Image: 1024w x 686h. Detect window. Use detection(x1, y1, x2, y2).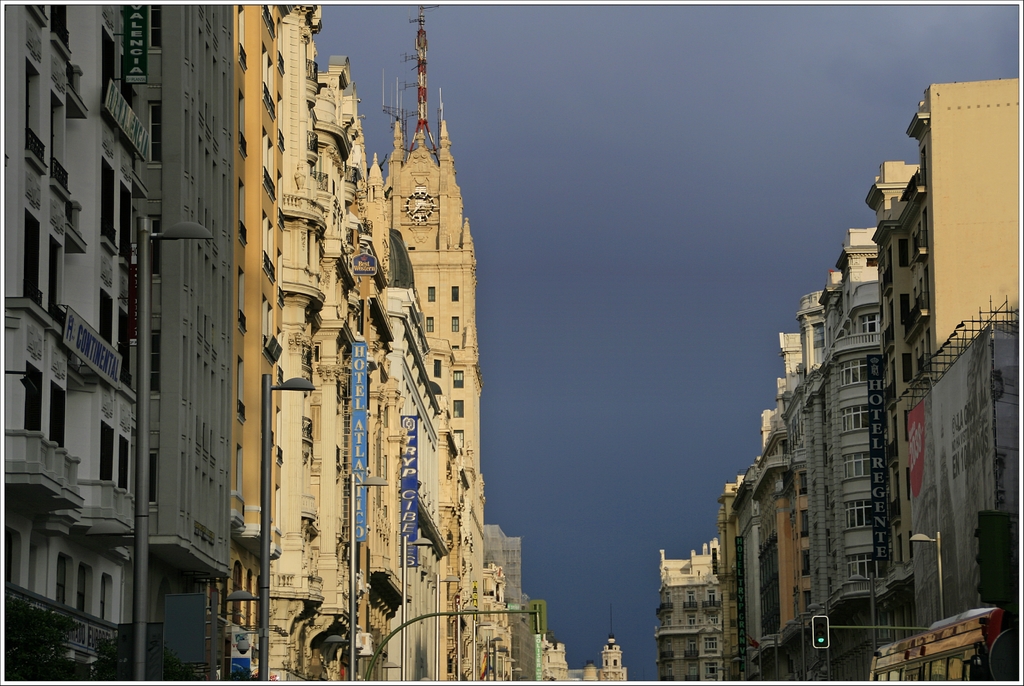
detection(451, 401, 466, 418).
